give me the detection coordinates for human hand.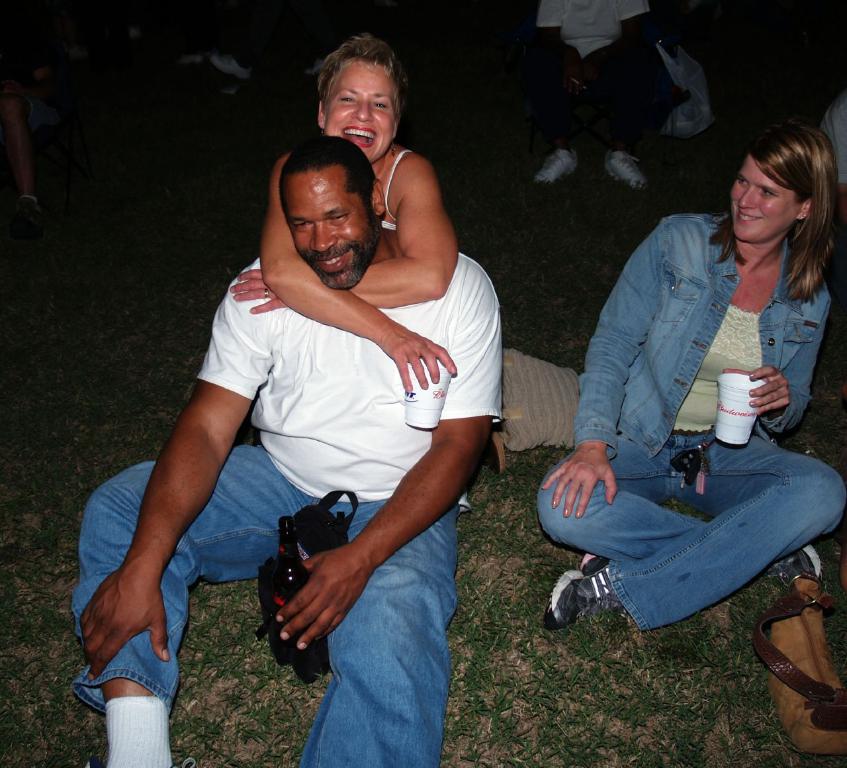
detection(78, 566, 171, 681).
